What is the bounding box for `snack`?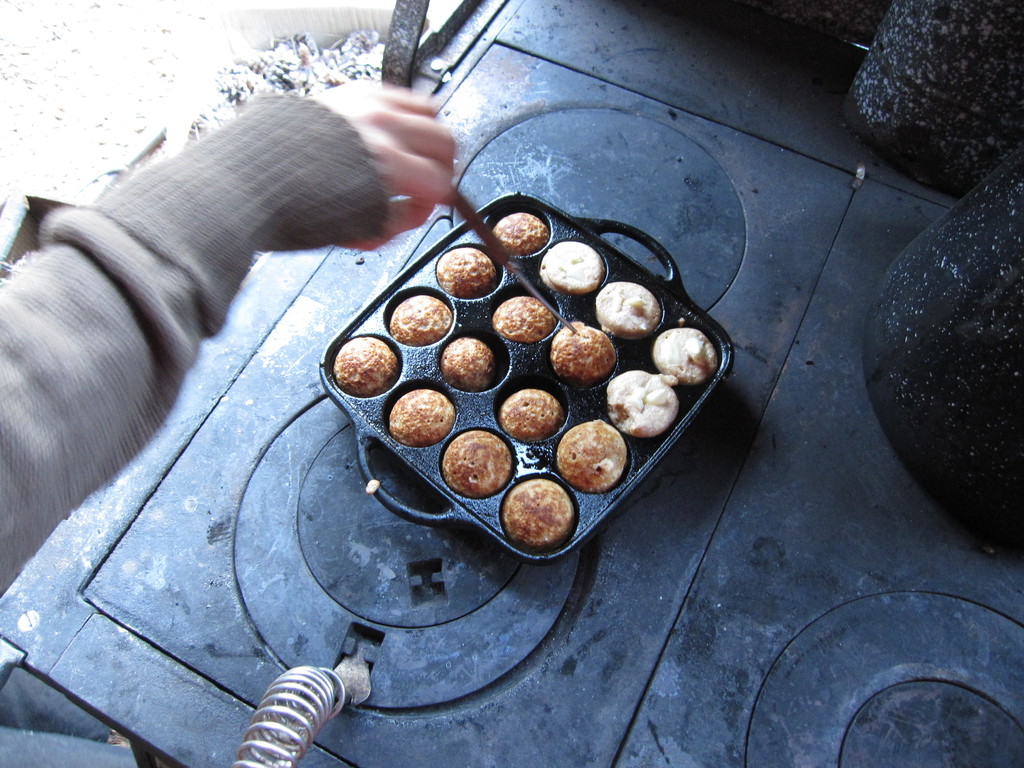
crop(431, 244, 506, 294).
